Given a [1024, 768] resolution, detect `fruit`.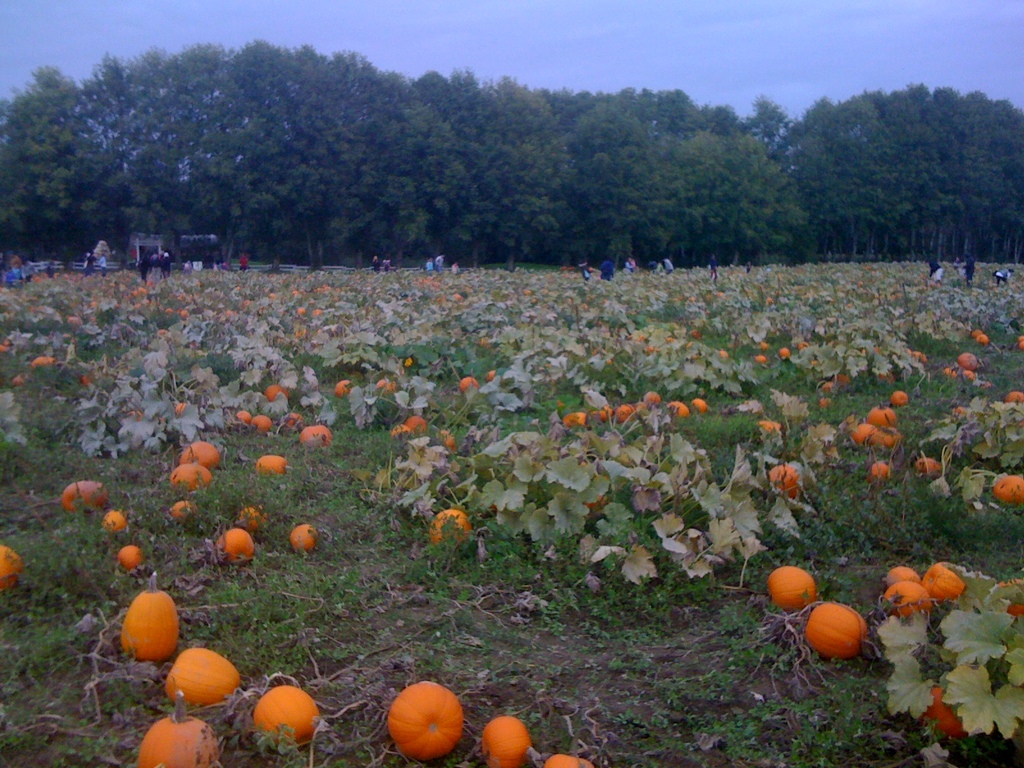
(776,344,794,358).
